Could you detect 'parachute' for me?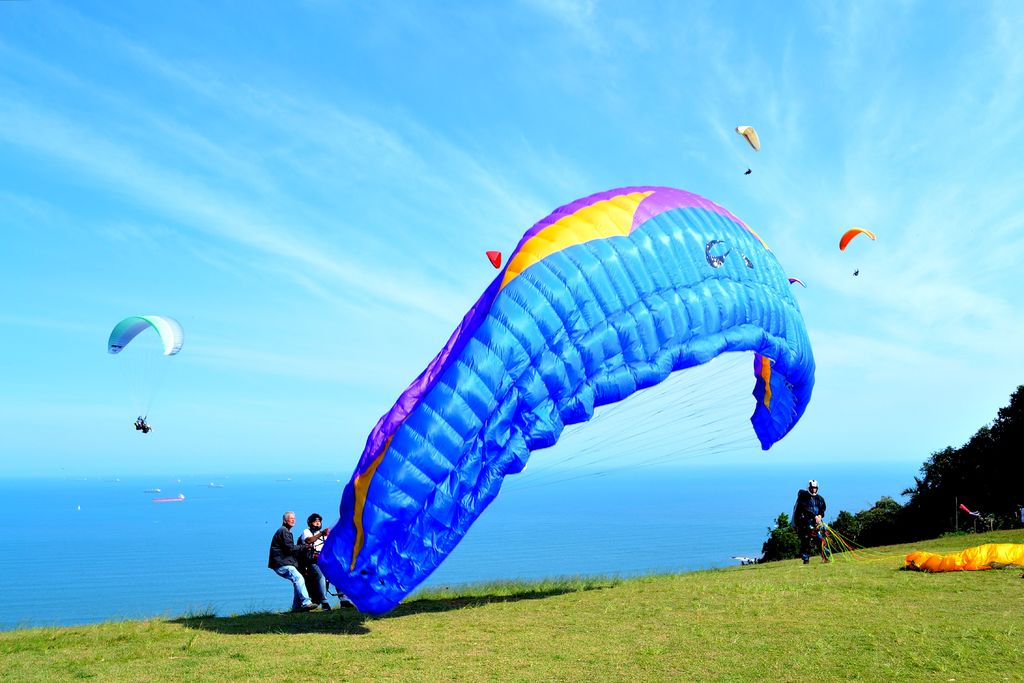
Detection result: [left=732, top=126, right=762, bottom=173].
